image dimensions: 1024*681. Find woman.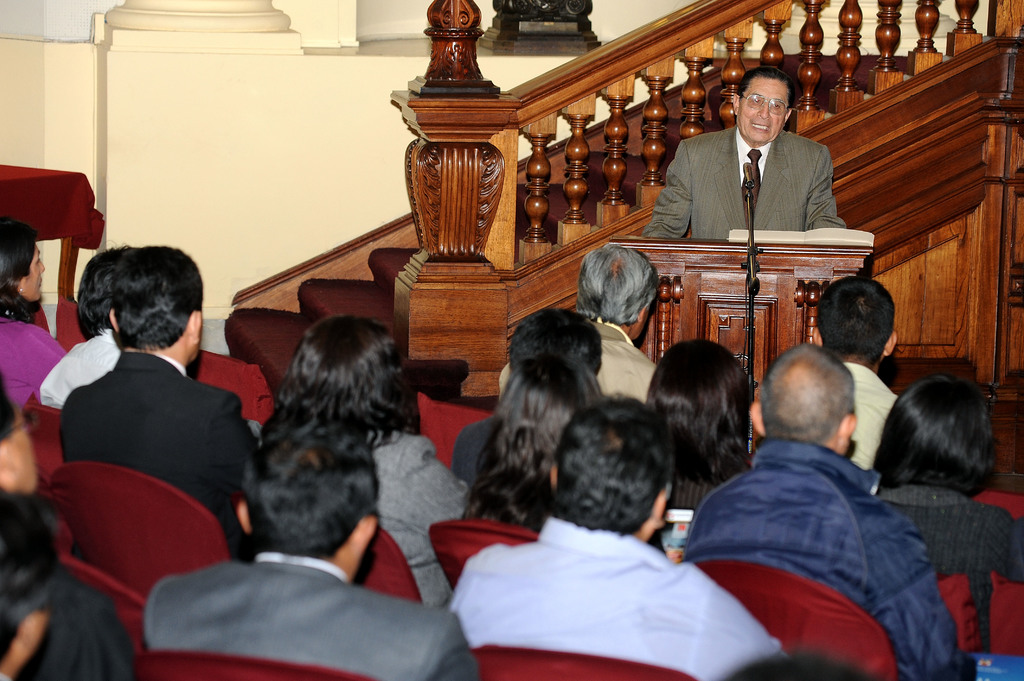
bbox=(0, 214, 67, 410).
